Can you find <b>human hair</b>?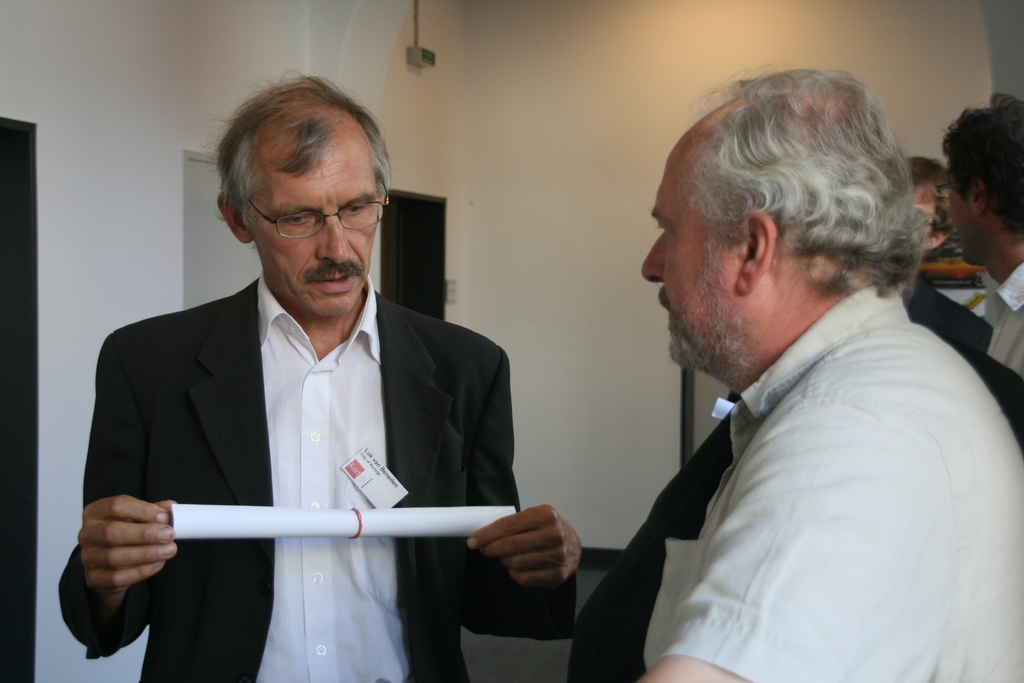
Yes, bounding box: left=660, top=75, right=908, bottom=348.
